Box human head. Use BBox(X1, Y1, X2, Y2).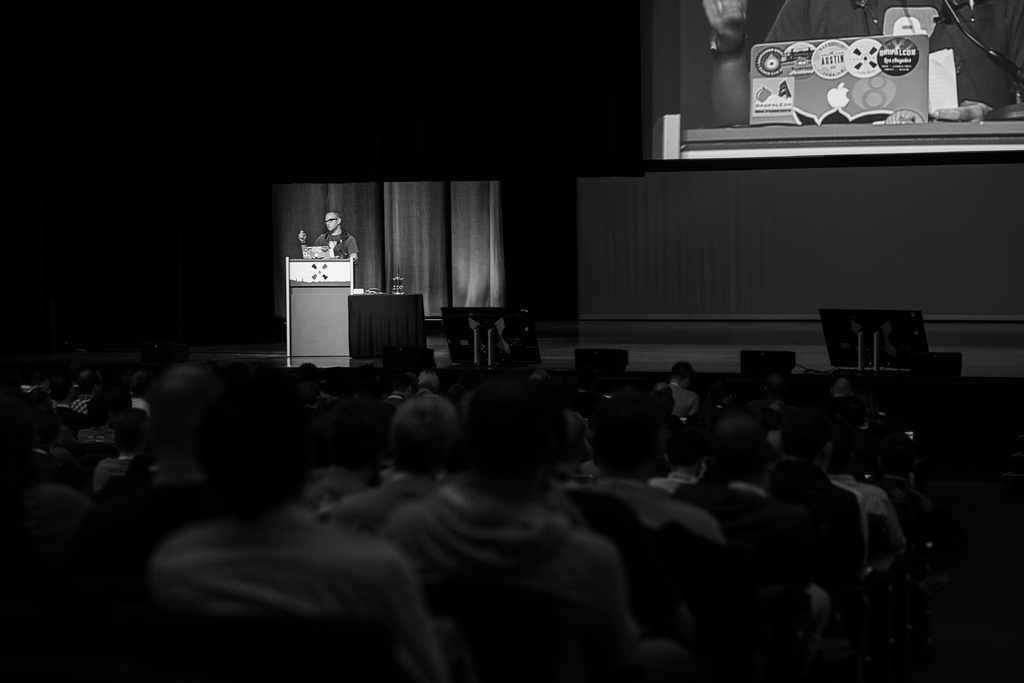
BBox(325, 210, 341, 235).
